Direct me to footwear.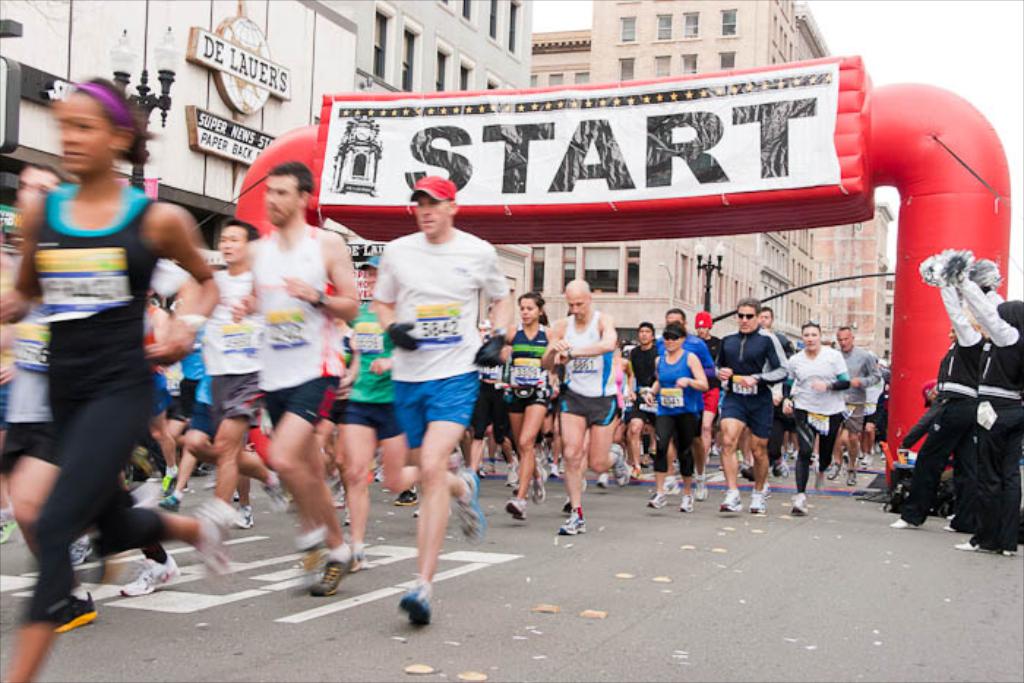
Direction: region(629, 462, 642, 478).
